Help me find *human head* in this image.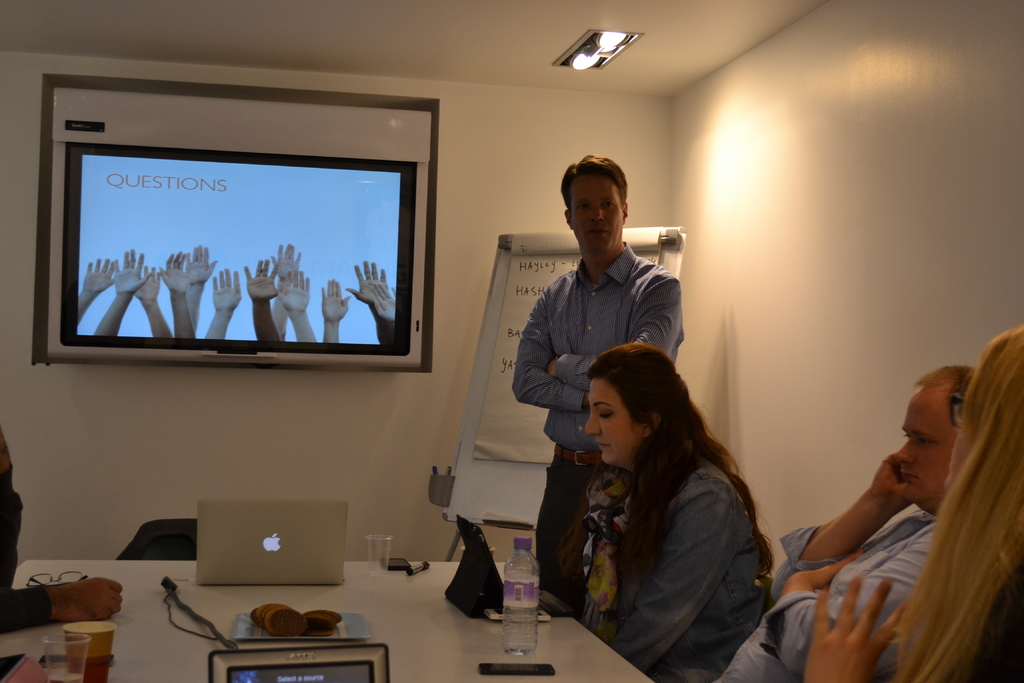
Found it: pyautogui.locateOnScreen(558, 148, 642, 252).
